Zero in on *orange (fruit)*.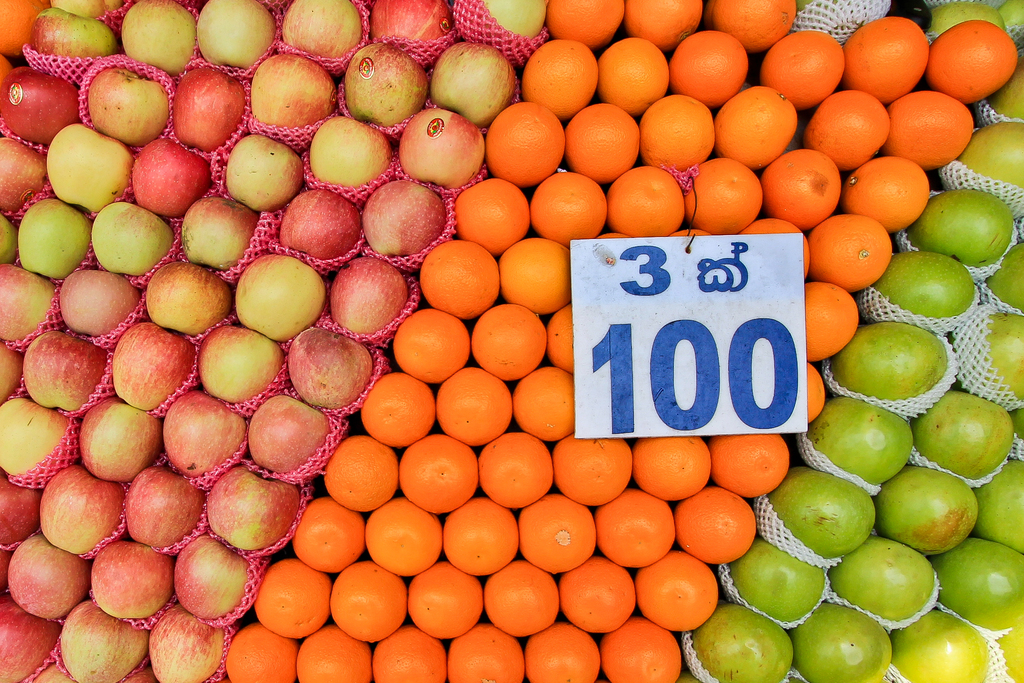
Zeroed in: bbox=(527, 636, 594, 682).
